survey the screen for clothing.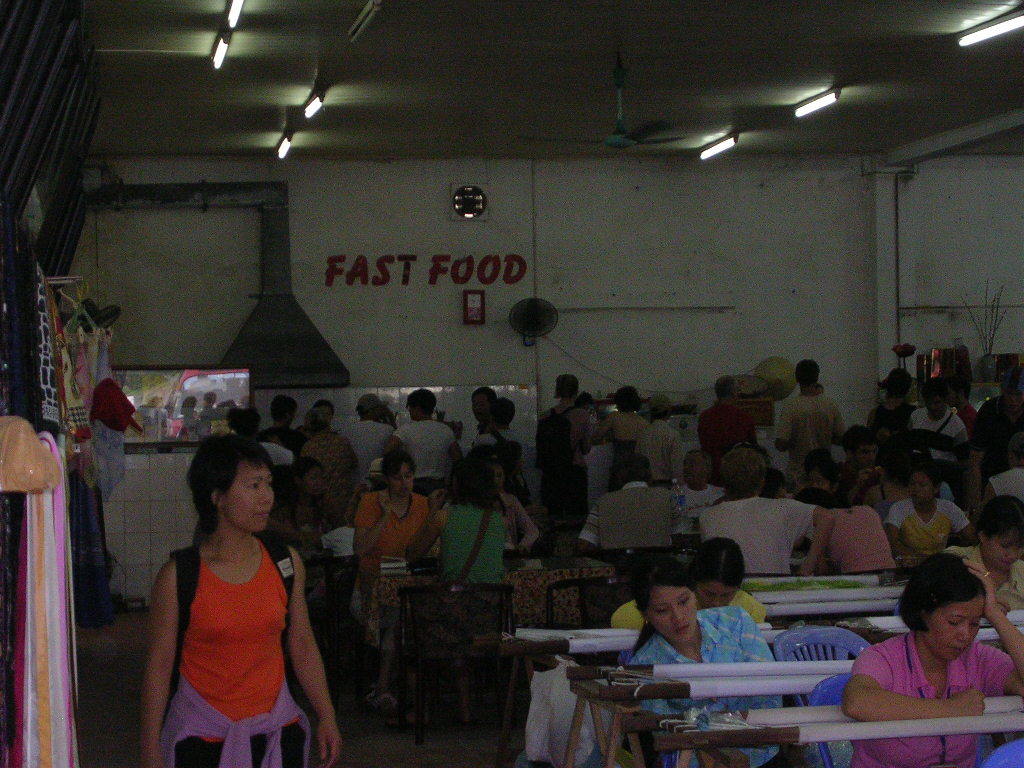
Survey found: box=[273, 481, 310, 519].
